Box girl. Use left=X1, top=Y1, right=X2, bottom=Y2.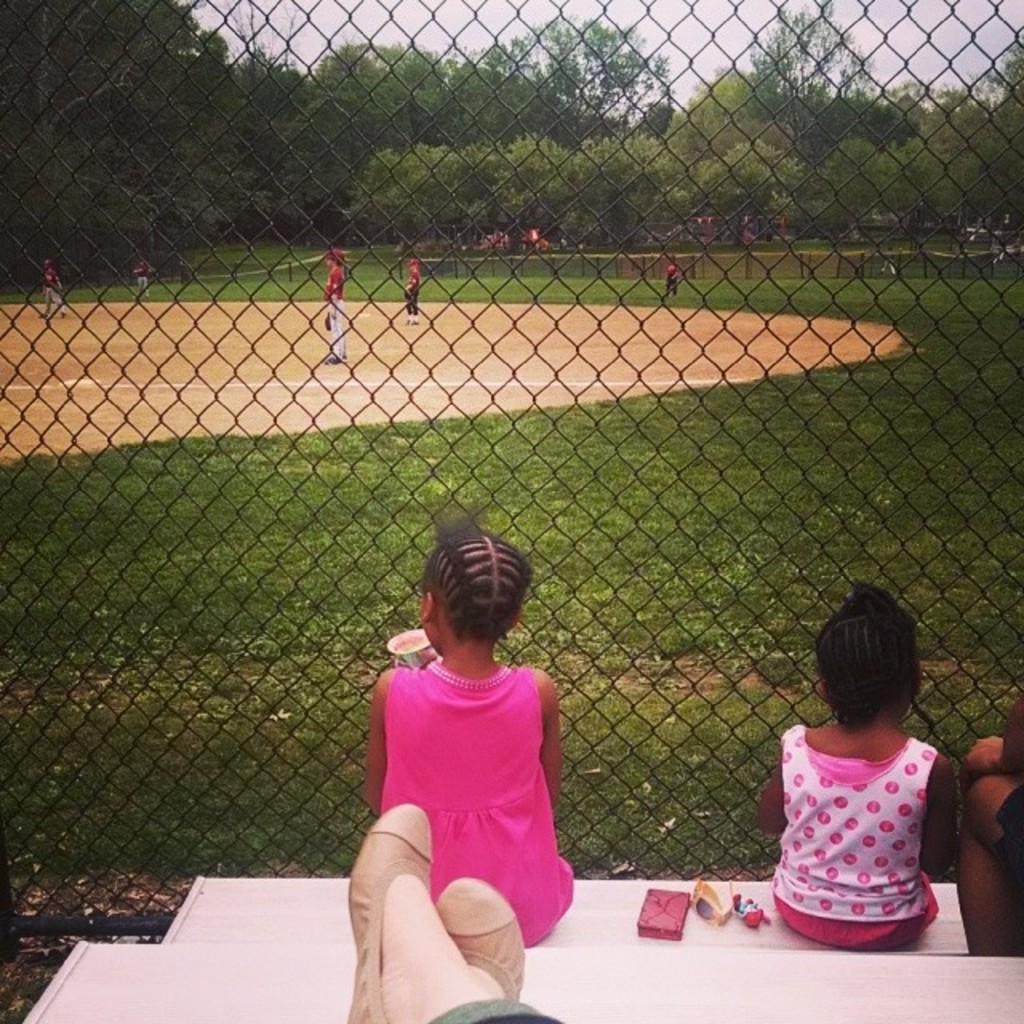
left=755, top=581, right=958, bottom=957.
